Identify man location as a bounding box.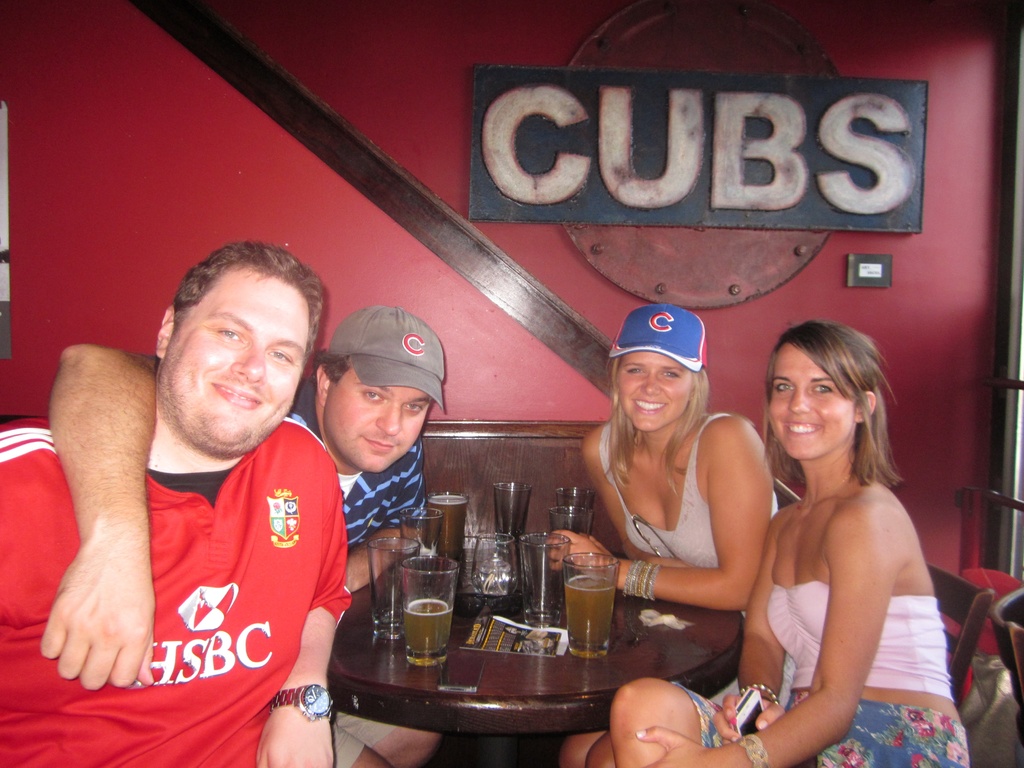
locate(0, 239, 362, 767).
